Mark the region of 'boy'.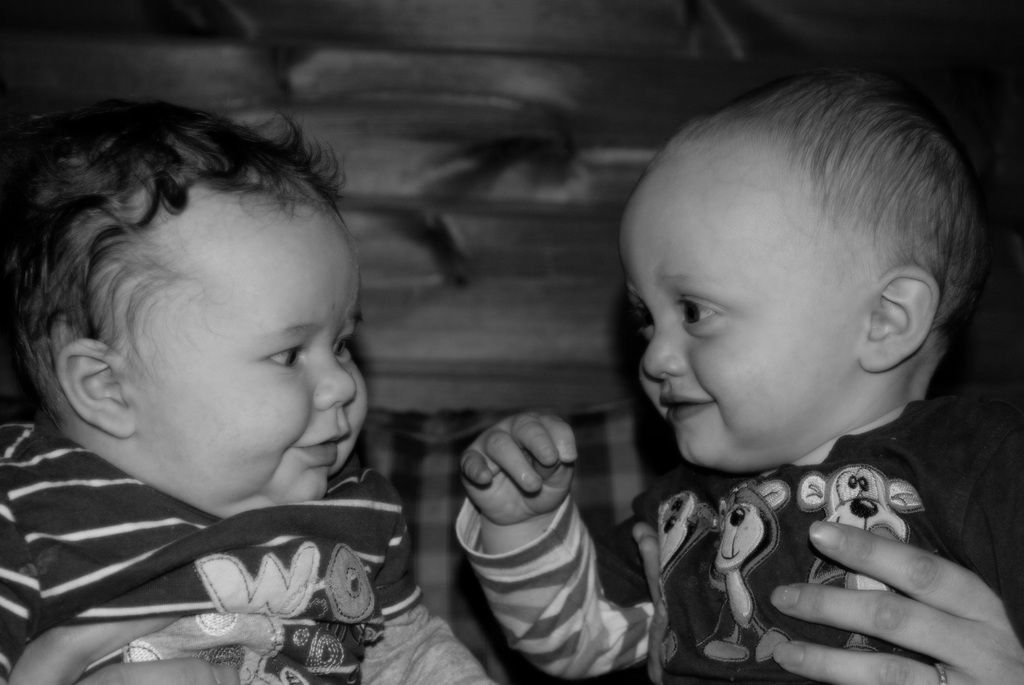
Region: 4:114:500:684.
